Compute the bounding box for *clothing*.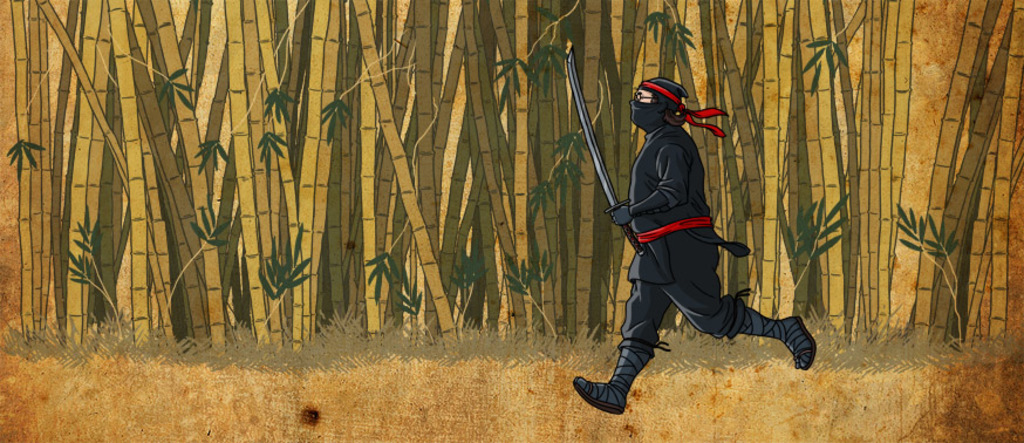
{"left": 616, "top": 117, "right": 739, "bottom": 359}.
